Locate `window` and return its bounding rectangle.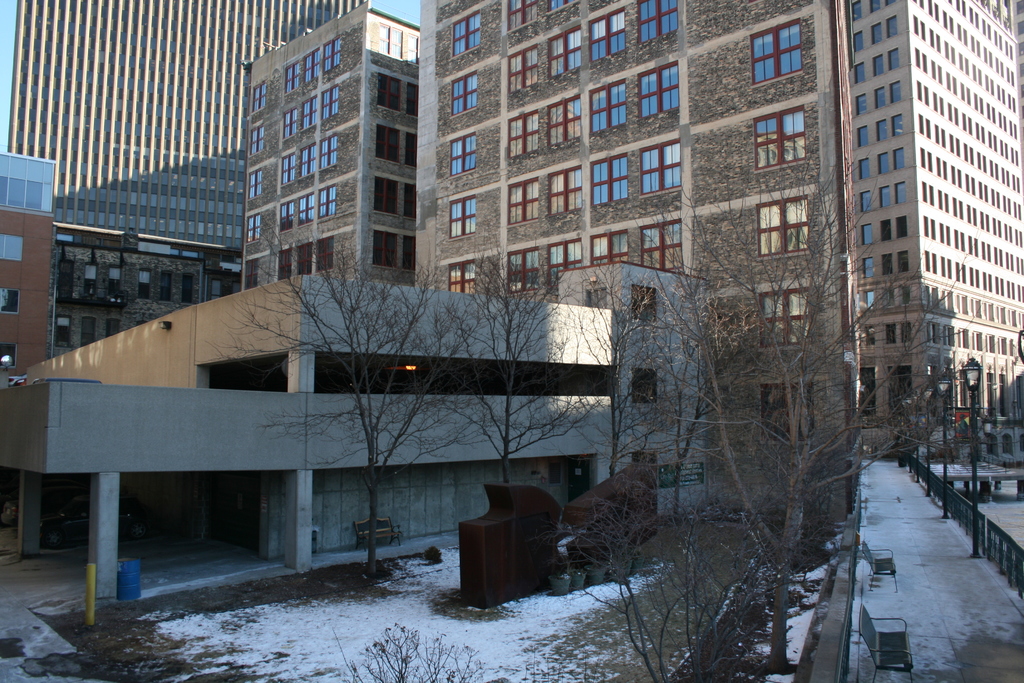
(x1=880, y1=223, x2=892, y2=241).
